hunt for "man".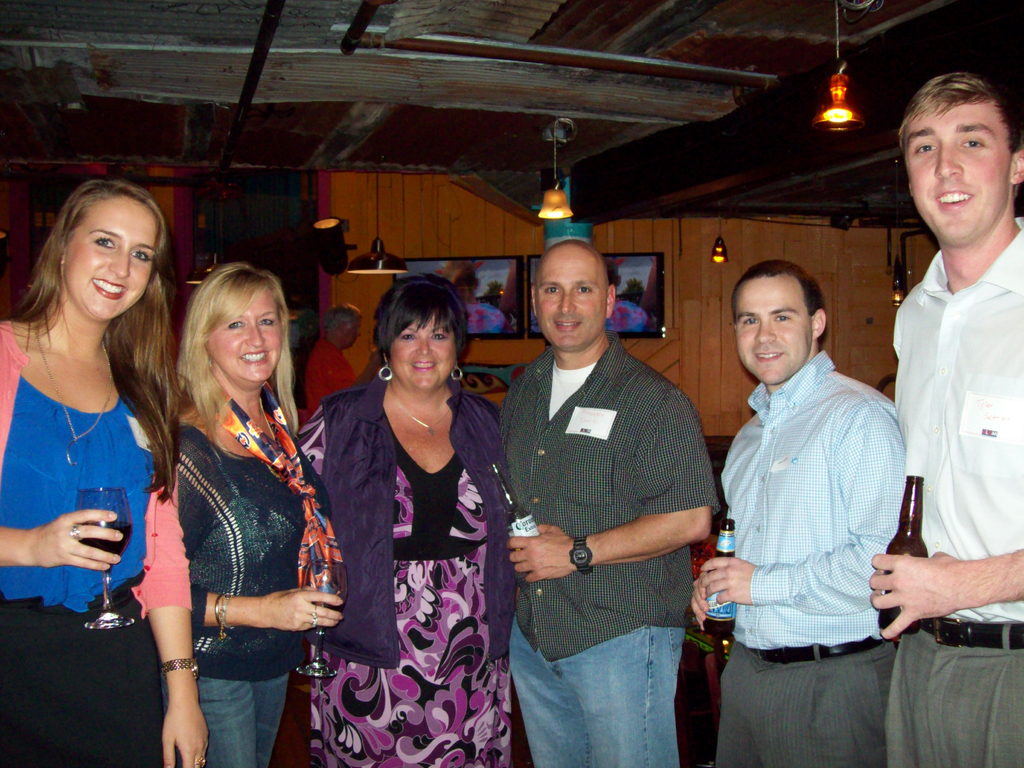
Hunted down at left=492, top=237, right=711, bottom=767.
